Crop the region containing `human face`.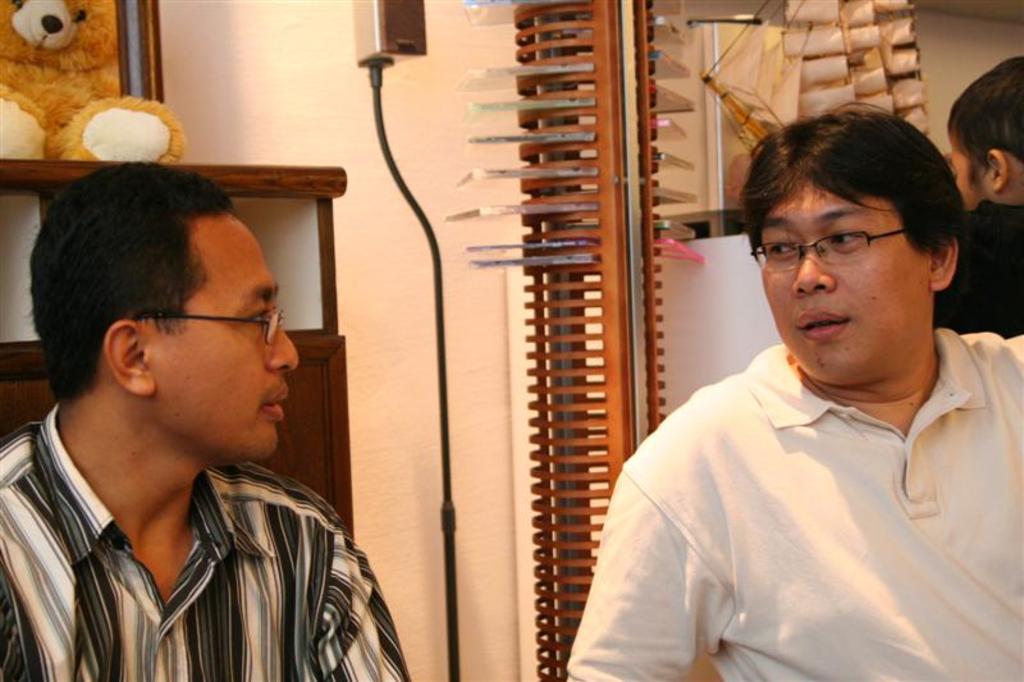
Crop region: {"x1": 762, "y1": 182, "x2": 933, "y2": 385}.
